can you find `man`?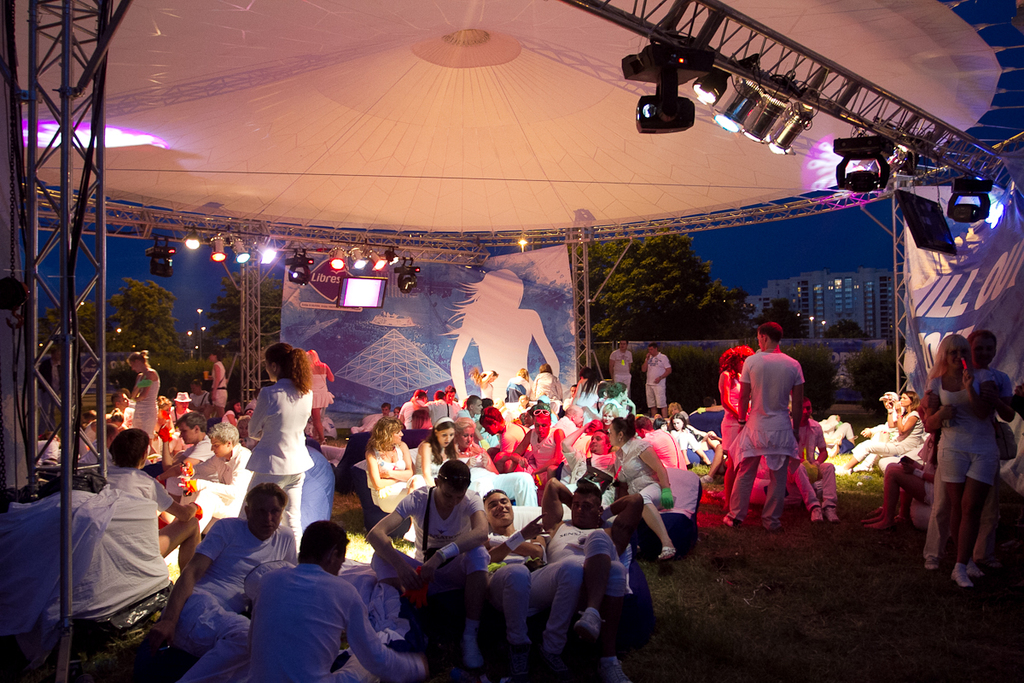
Yes, bounding box: 414, 392, 462, 431.
